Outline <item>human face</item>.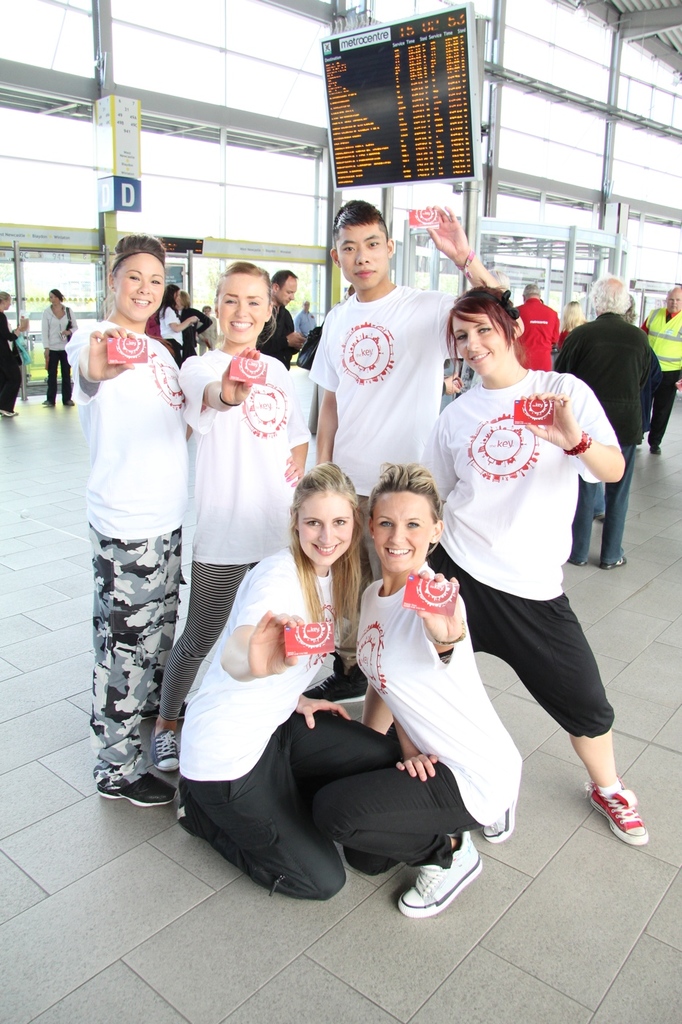
Outline: 216/272/269/345.
